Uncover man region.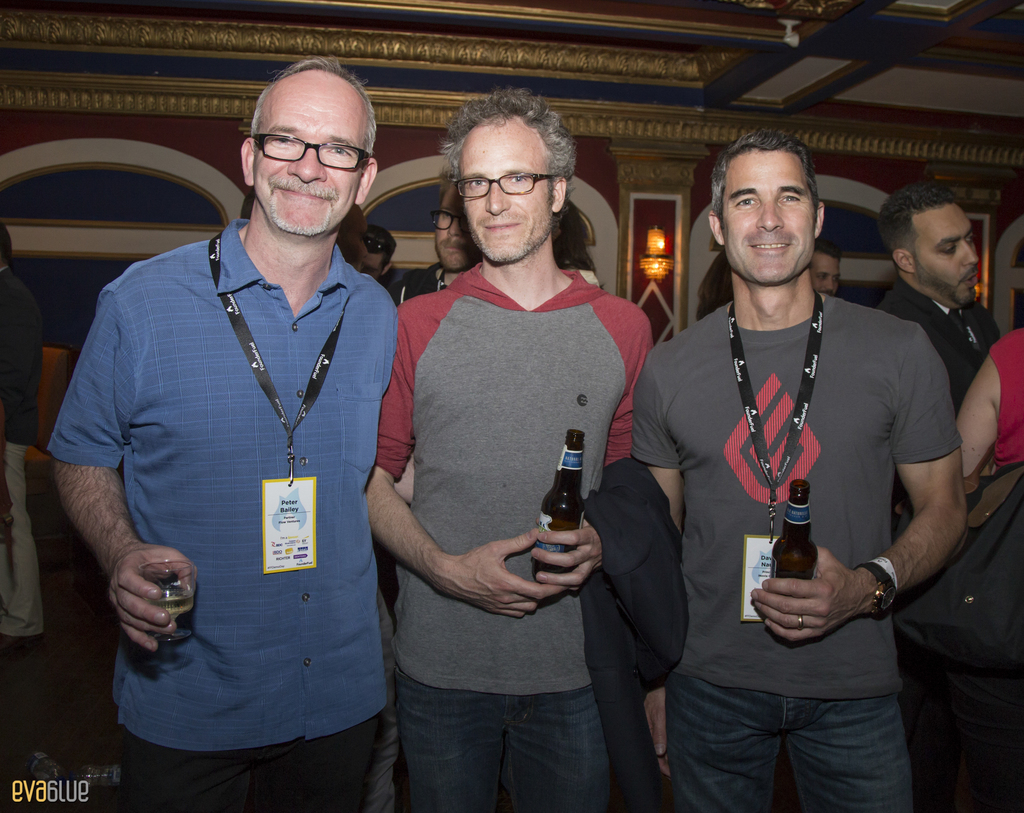
Uncovered: 810, 238, 840, 295.
